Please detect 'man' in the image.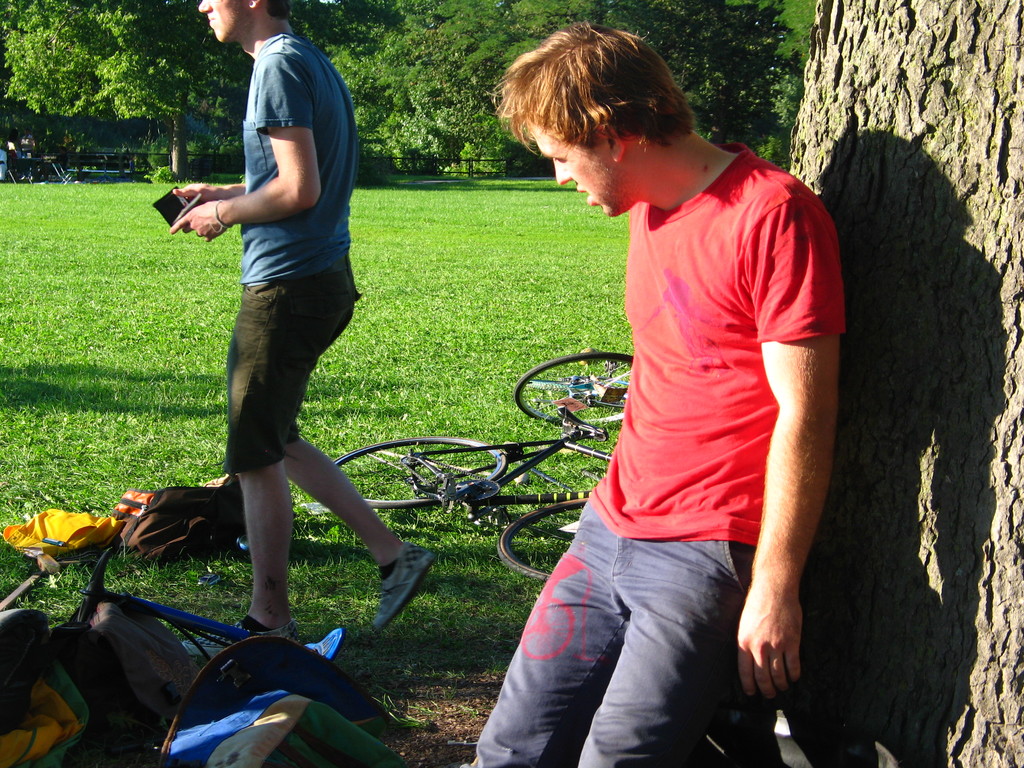
box=[409, 29, 836, 746].
